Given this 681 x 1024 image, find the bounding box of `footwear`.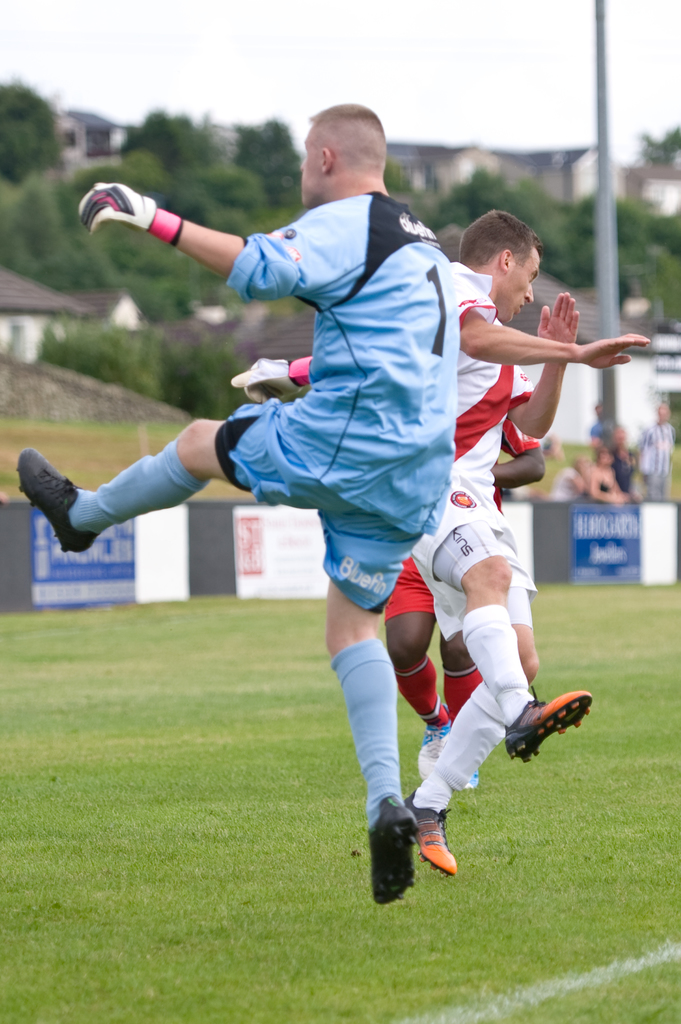
415/714/448/786.
